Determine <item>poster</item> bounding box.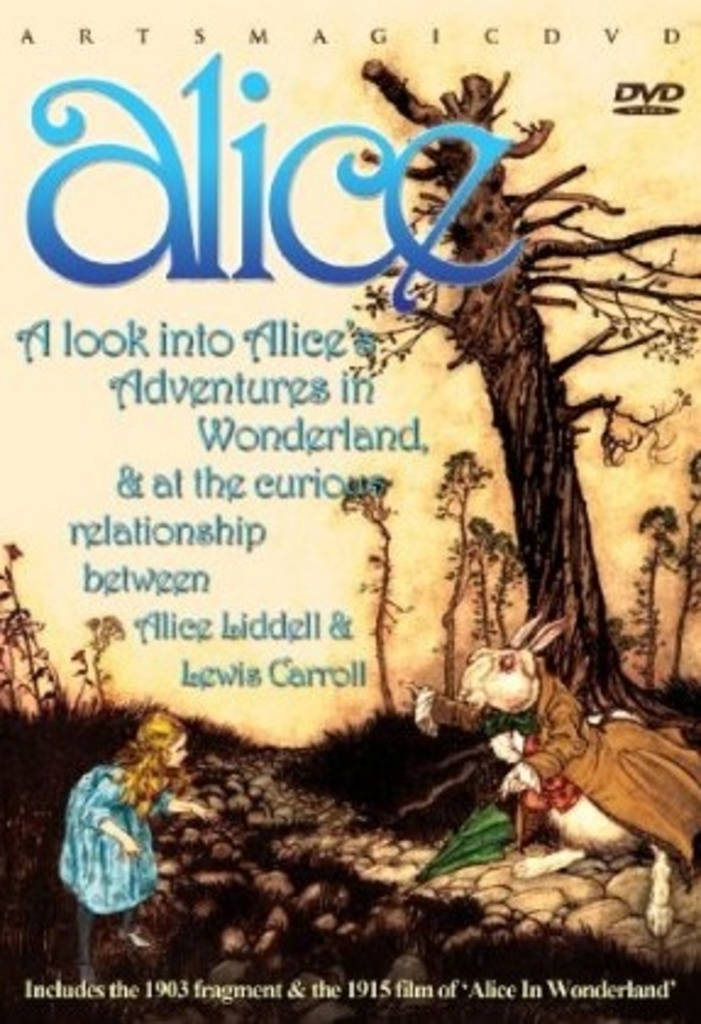
Determined: [0,0,699,1022].
